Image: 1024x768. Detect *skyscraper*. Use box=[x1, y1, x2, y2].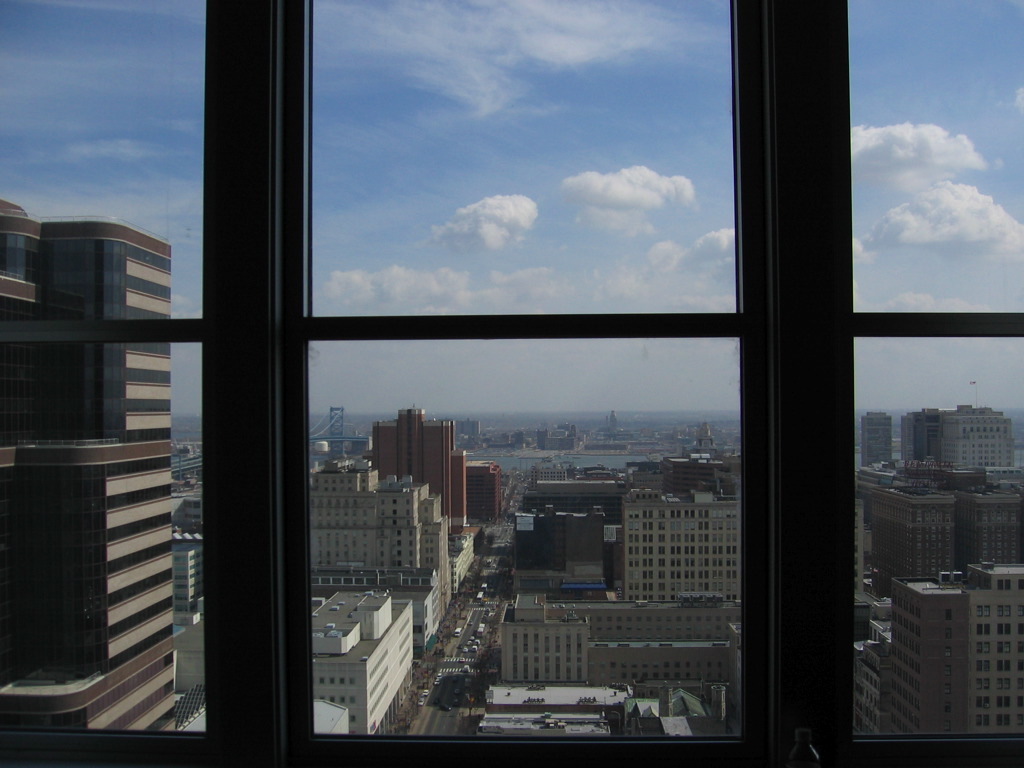
box=[852, 542, 1012, 759].
